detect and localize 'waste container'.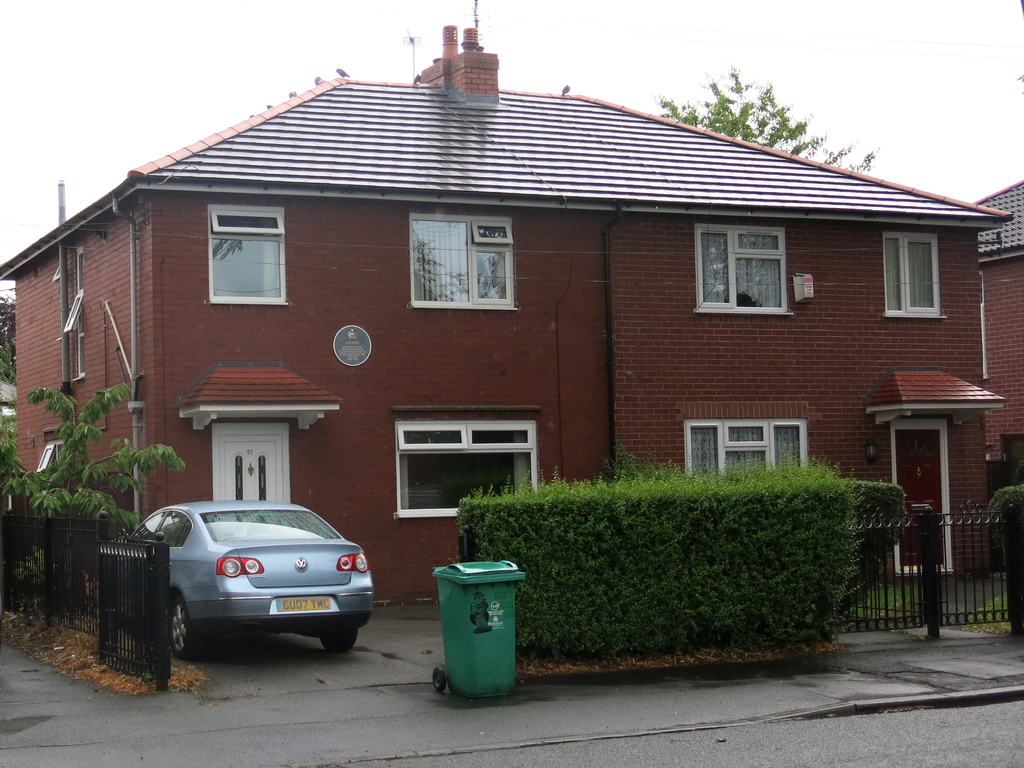
Localized at (419,558,522,703).
